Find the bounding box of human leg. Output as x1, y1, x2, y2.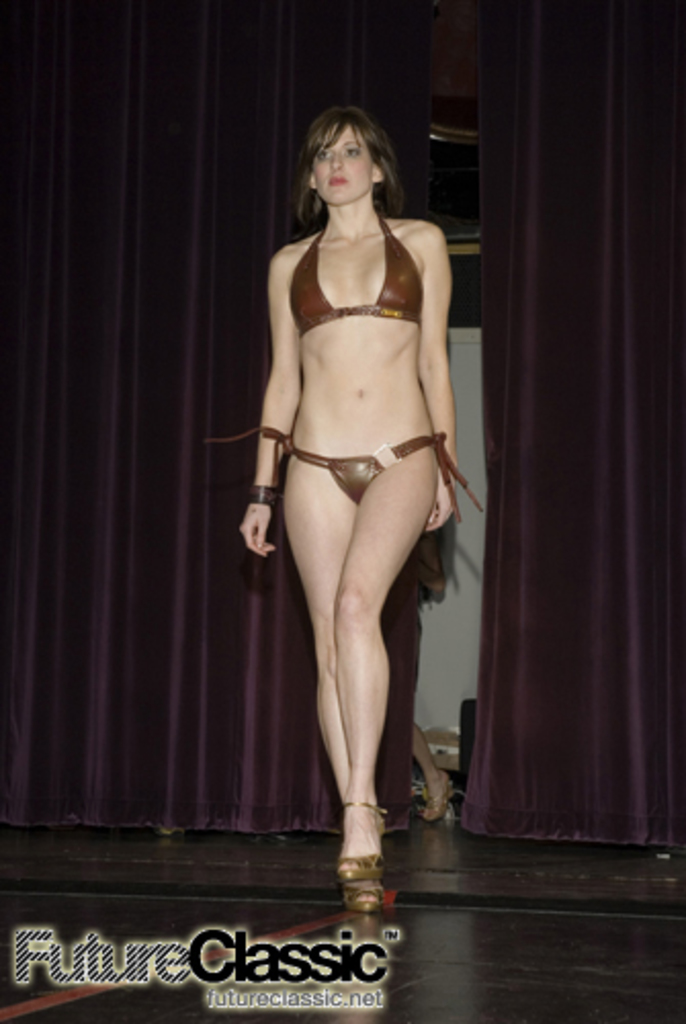
338, 446, 432, 874.
